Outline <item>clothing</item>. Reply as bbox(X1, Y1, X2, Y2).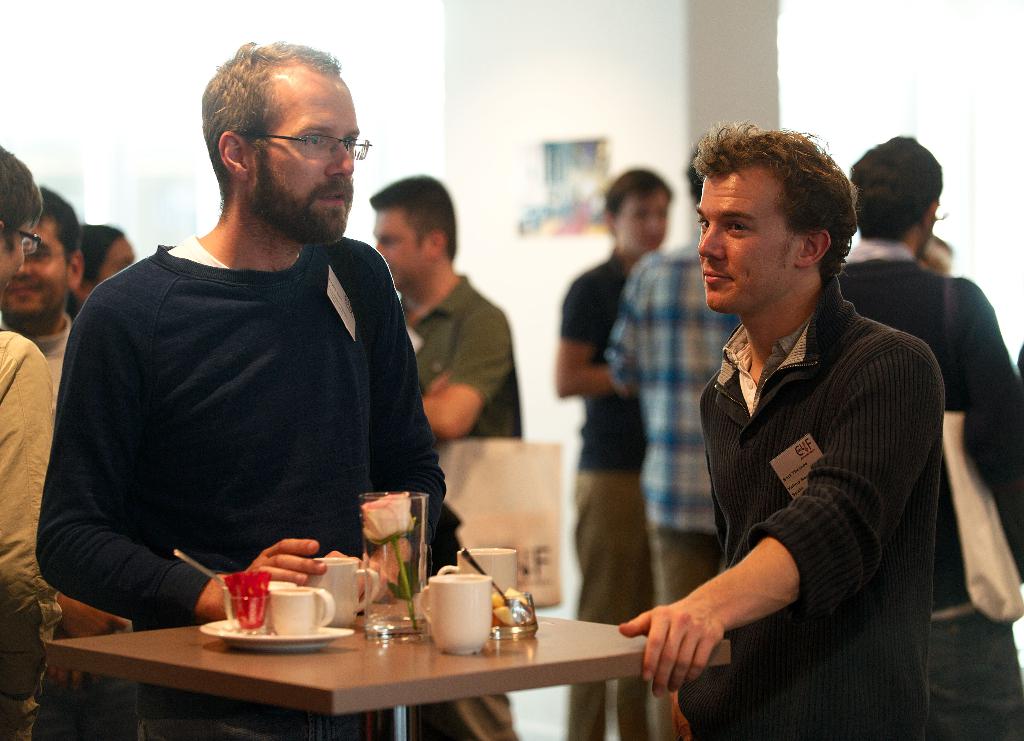
bbox(396, 276, 520, 740).
